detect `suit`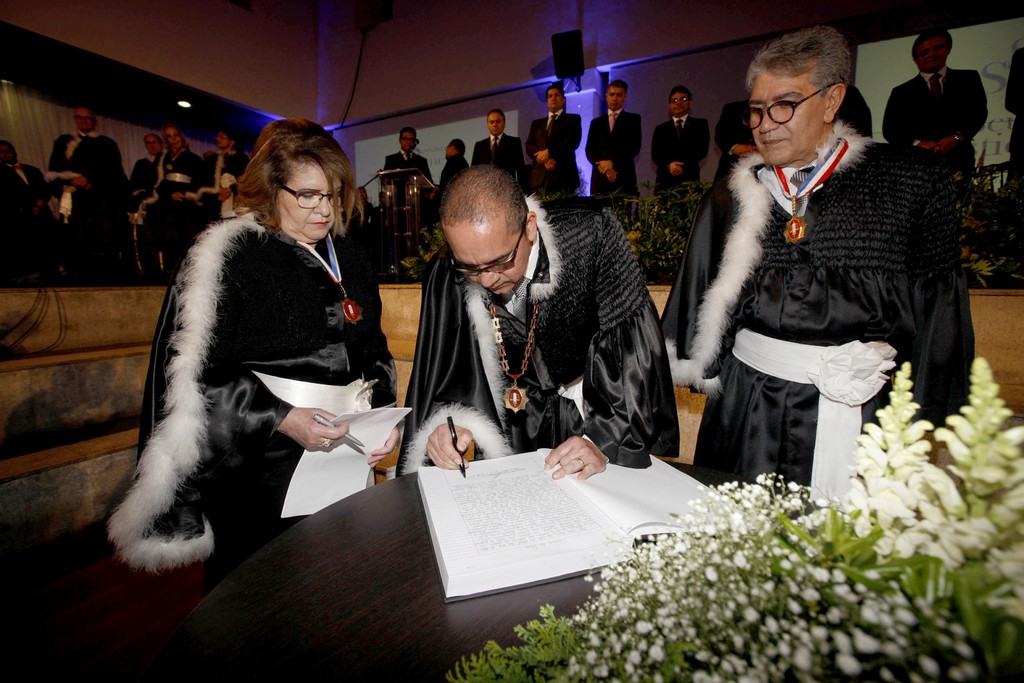
(left=439, top=151, right=472, bottom=195)
